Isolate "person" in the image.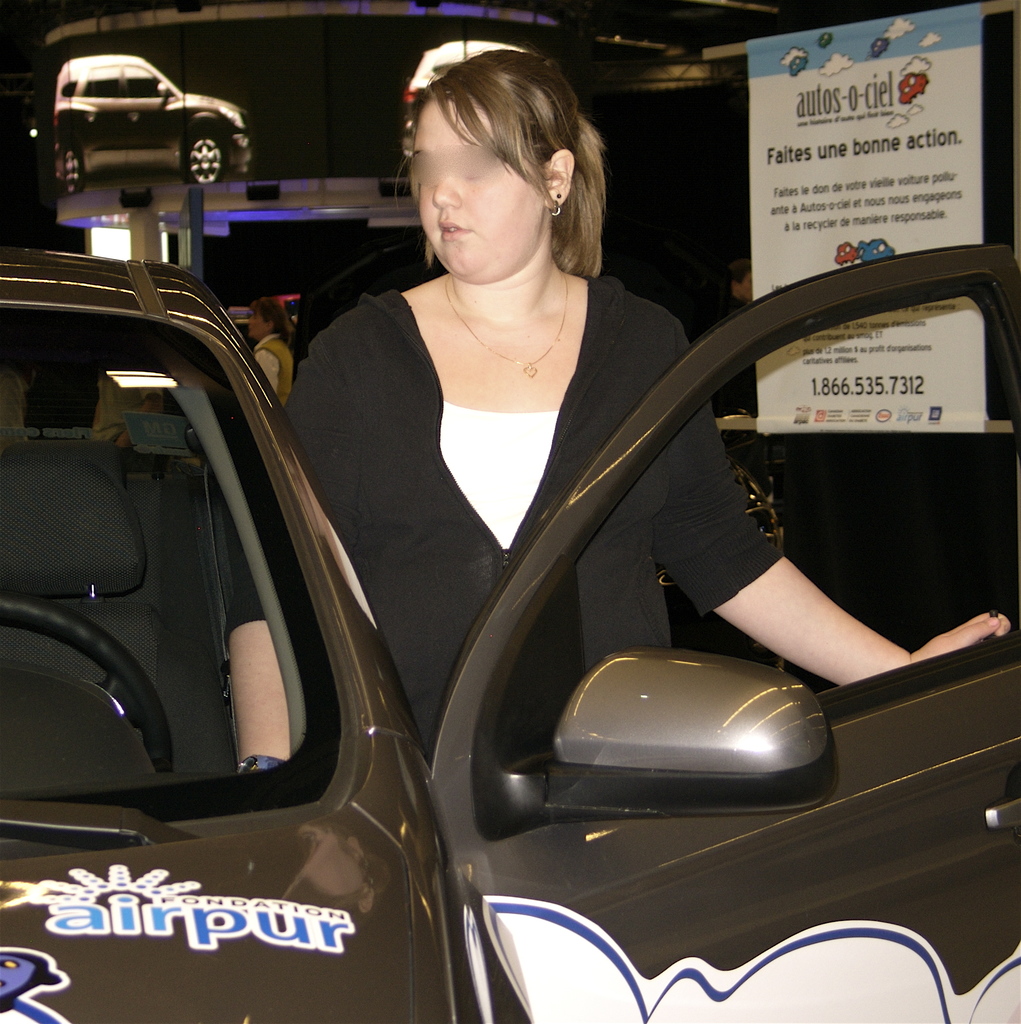
Isolated region: BBox(204, 50, 1020, 822).
